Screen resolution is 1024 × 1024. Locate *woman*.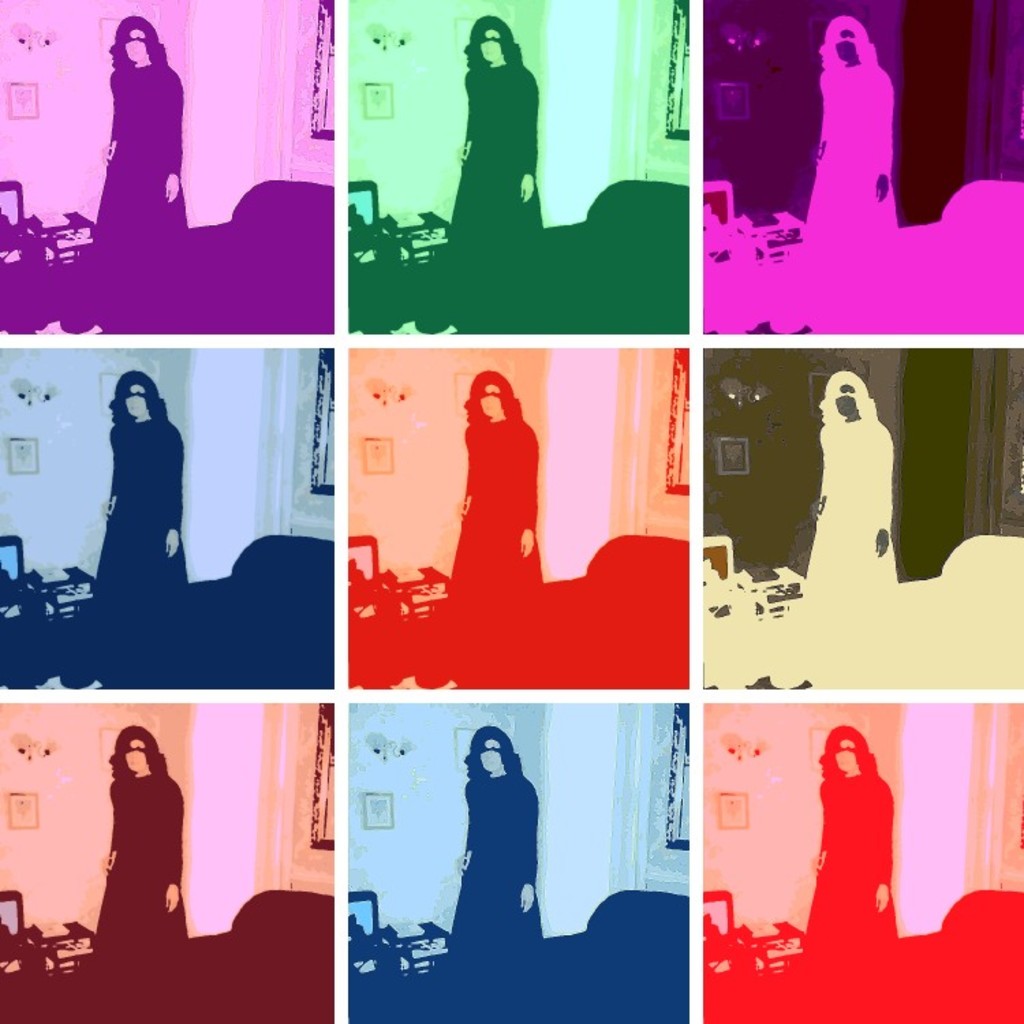
[66,352,198,621].
